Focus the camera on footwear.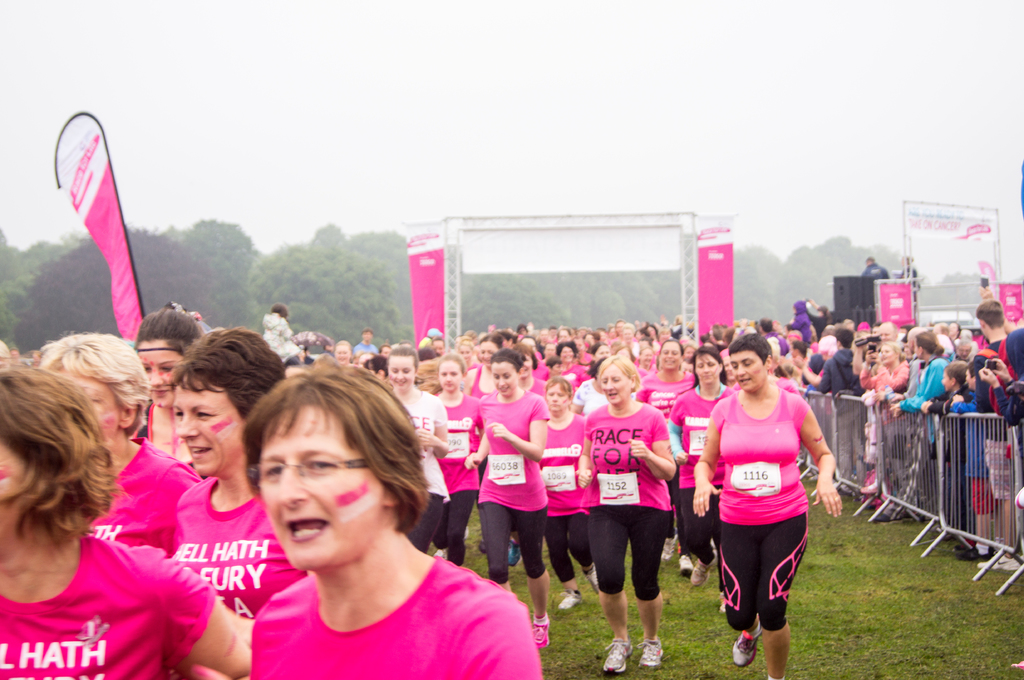
Focus region: (x1=950, y1=539, x2=977, y2=551).
